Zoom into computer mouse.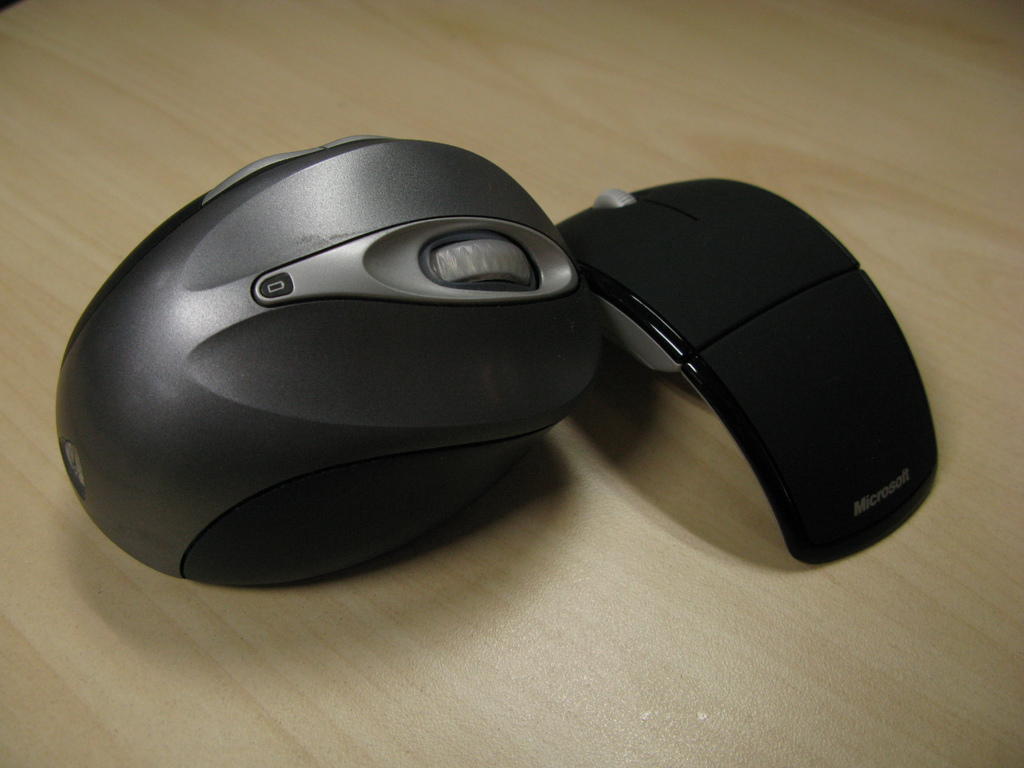
Zoom target: left=56, top=129, right=614, bottom=582.
